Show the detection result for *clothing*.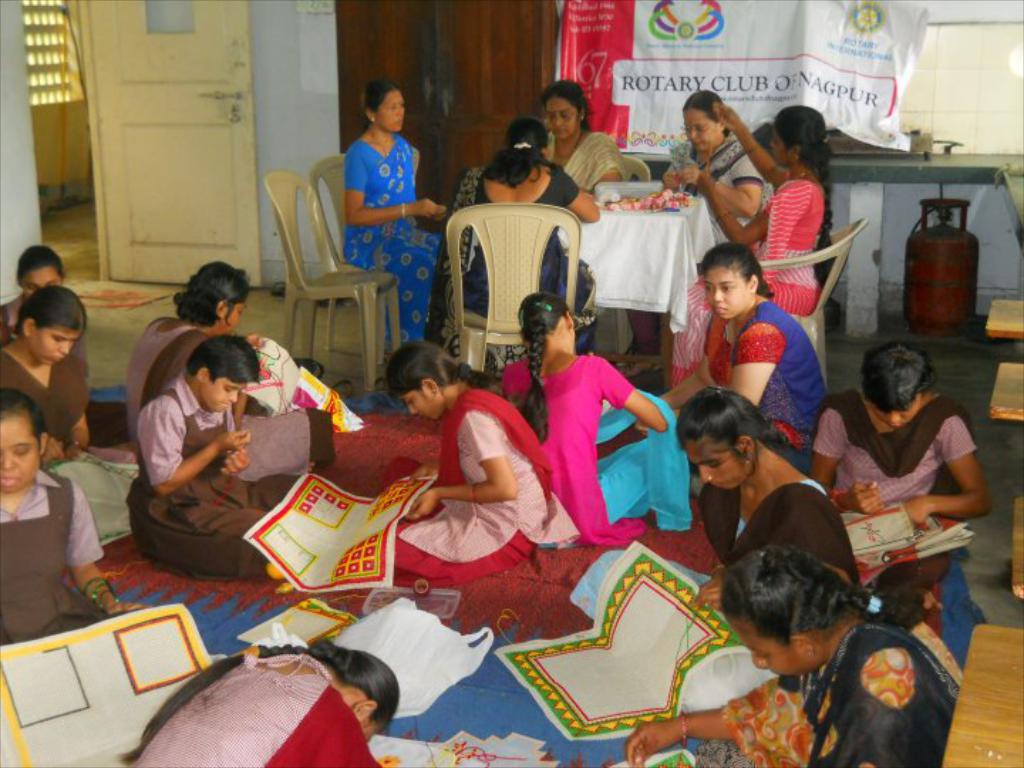
684:466:845:609.
